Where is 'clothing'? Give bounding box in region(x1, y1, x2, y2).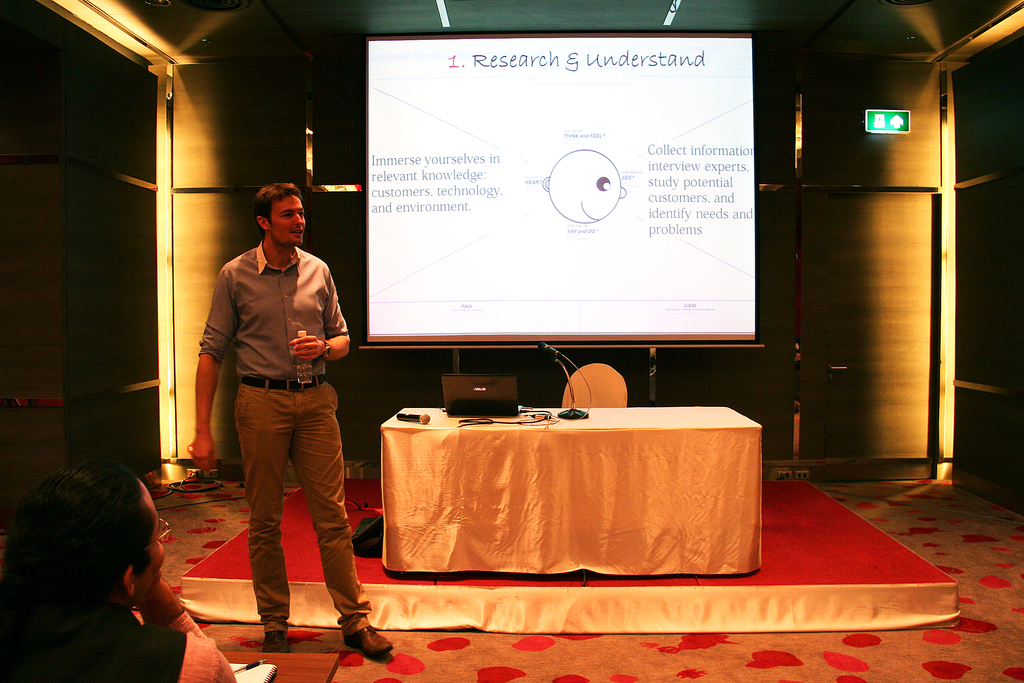
region(3, 609, 235, 682).
